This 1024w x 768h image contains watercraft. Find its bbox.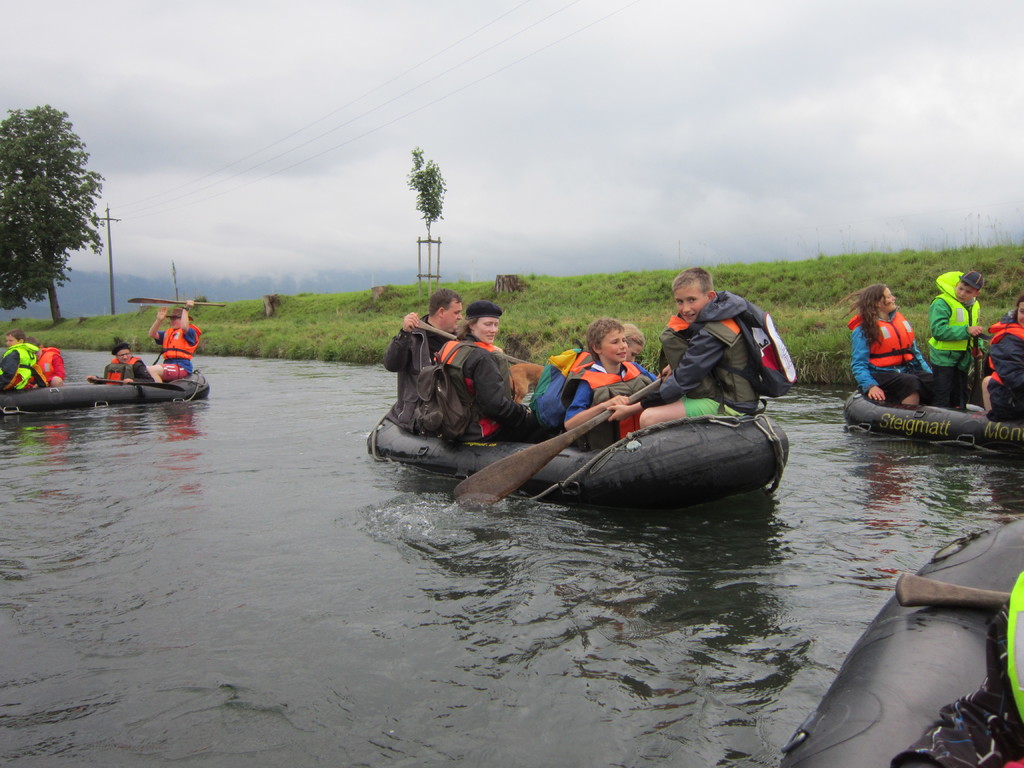
356,324,806,511.
